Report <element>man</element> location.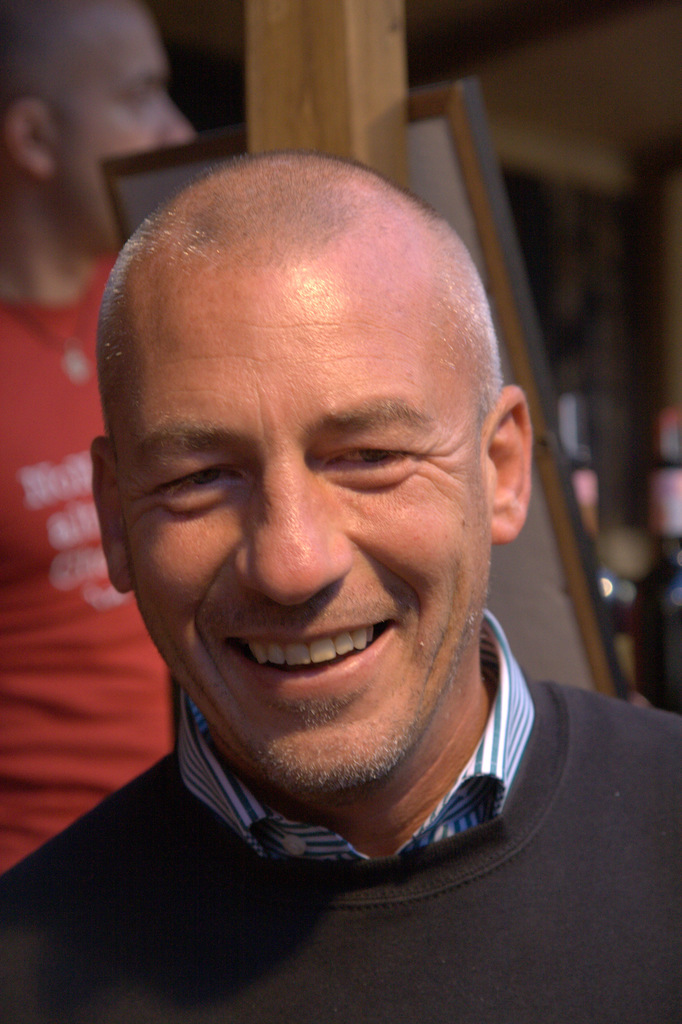
Report: <region>0, 152, 681, 1023</region>.
